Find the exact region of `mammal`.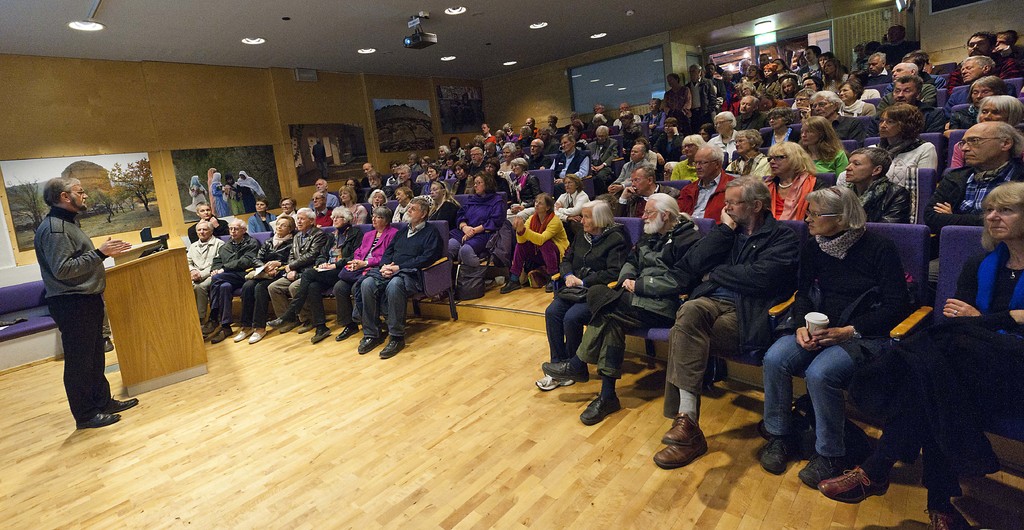
Exact region: <bbox>449, 171, 504, 267</bbox>.
